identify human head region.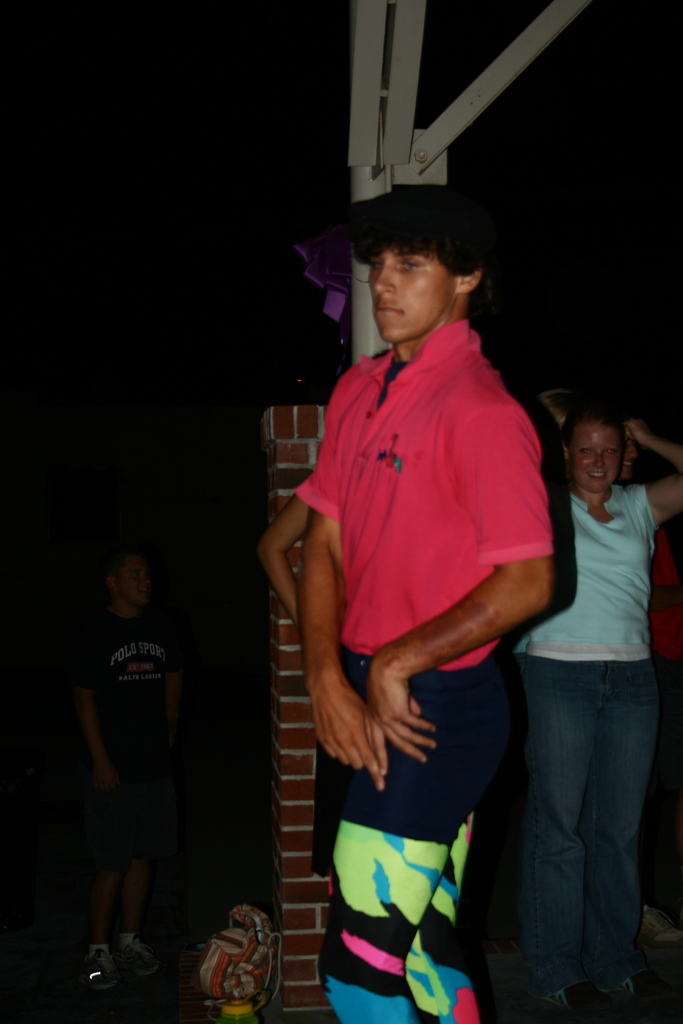
Region: rect(353, 179, 498, 346).
